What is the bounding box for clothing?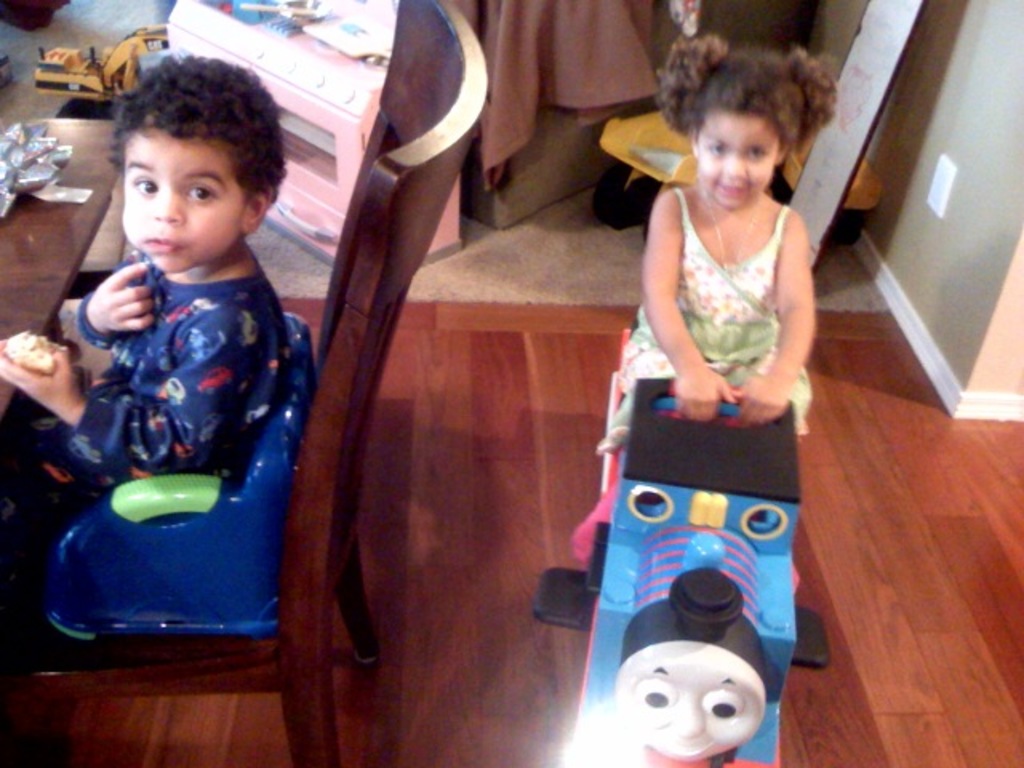
10, 272, 290, 520.
